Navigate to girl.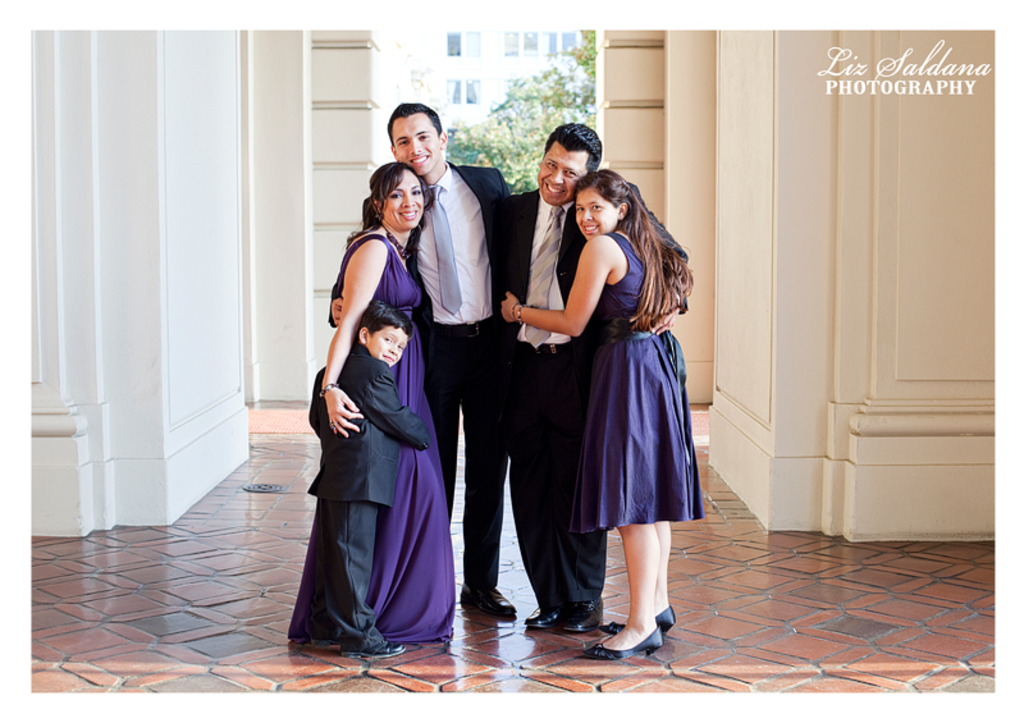
Navigation target: <region>317, 154, 466, 641</region>.
